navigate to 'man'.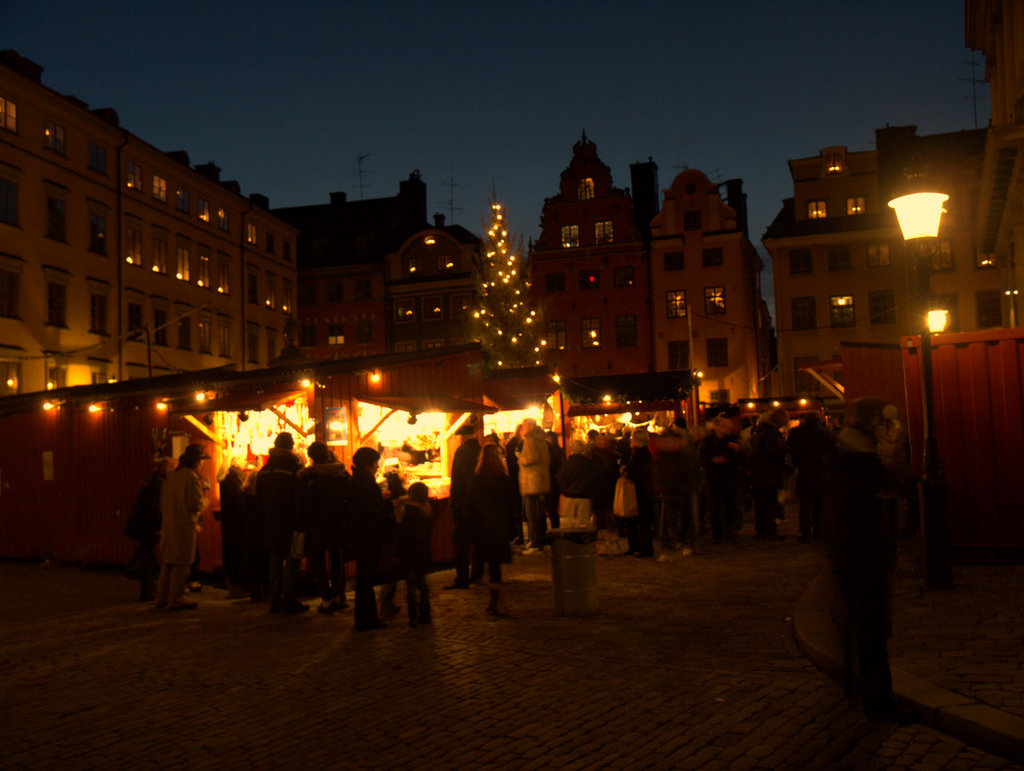
Navigation target: box(793, 401, 923, 739).
